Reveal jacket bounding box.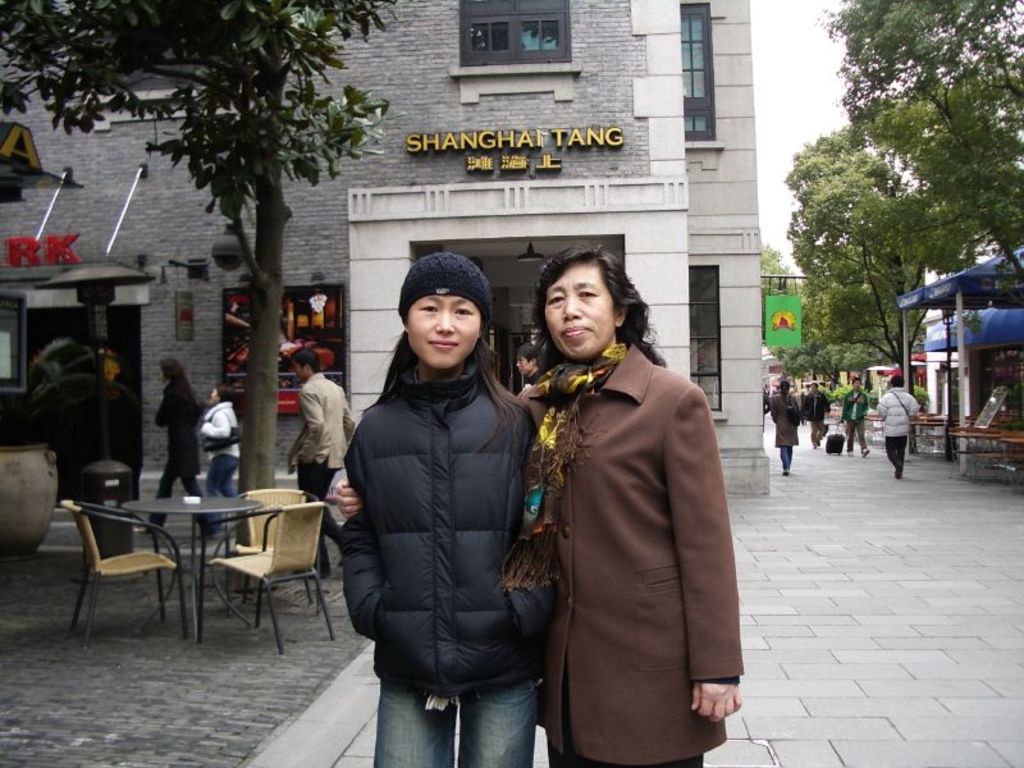
Revealed: 334/353/558/705.
